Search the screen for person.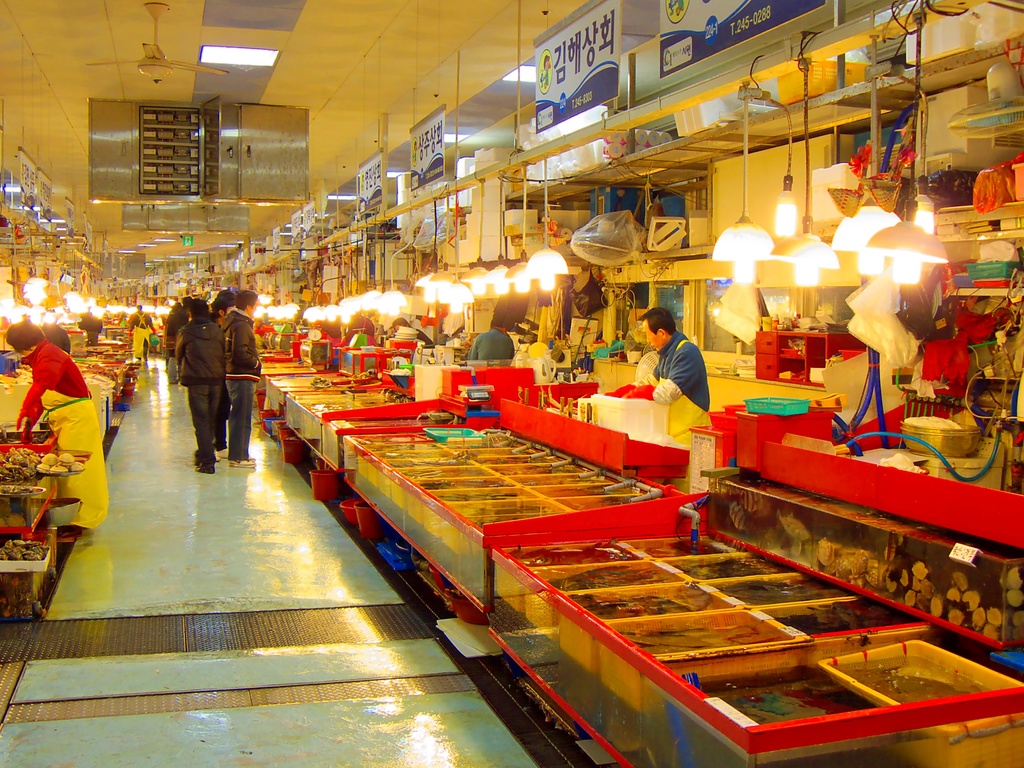
Found at (128,305,154,360).
